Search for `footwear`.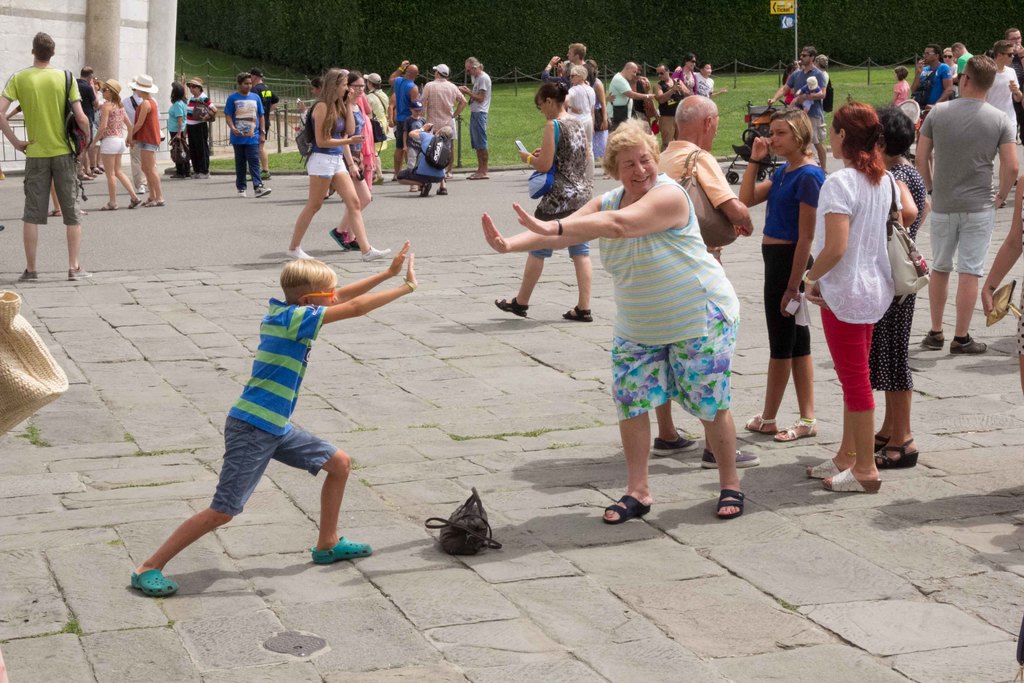
Found at crop(373, 175, 387, 186).
